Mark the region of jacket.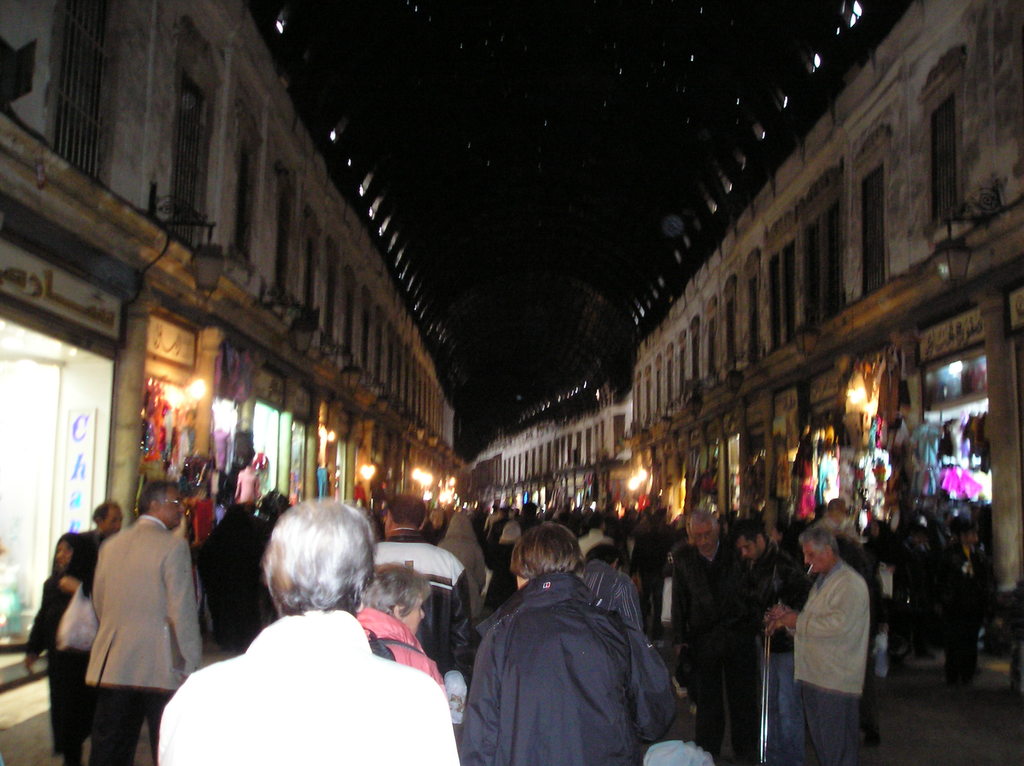
Region: Rect(749, 533, 814, 657).
